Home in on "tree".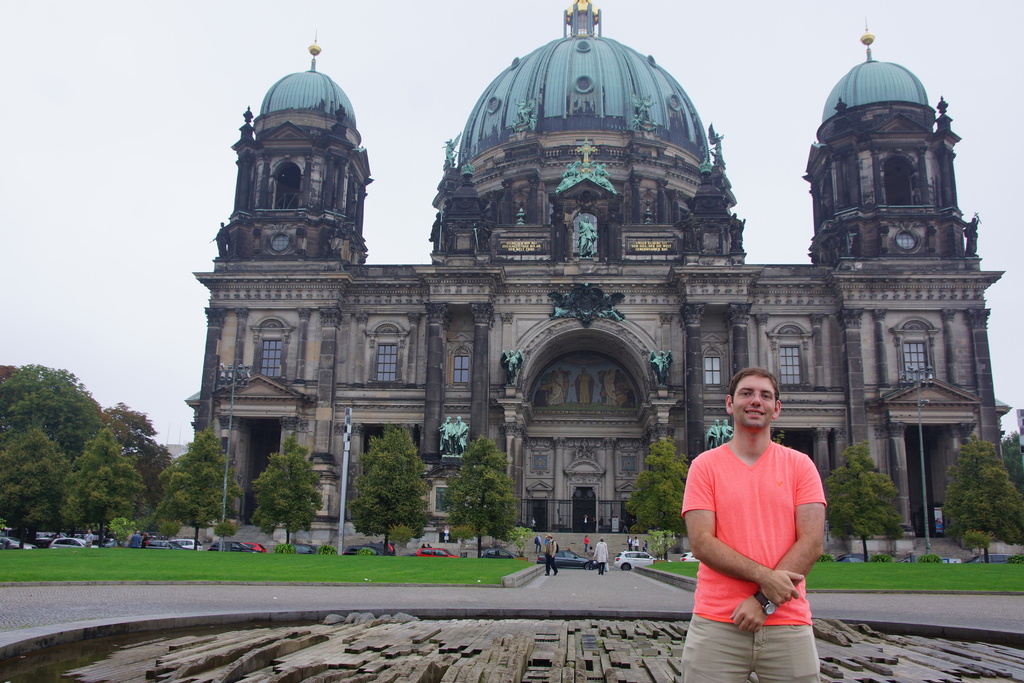
Homed in at x1=819, y1=440, x2=906, y2=567.
